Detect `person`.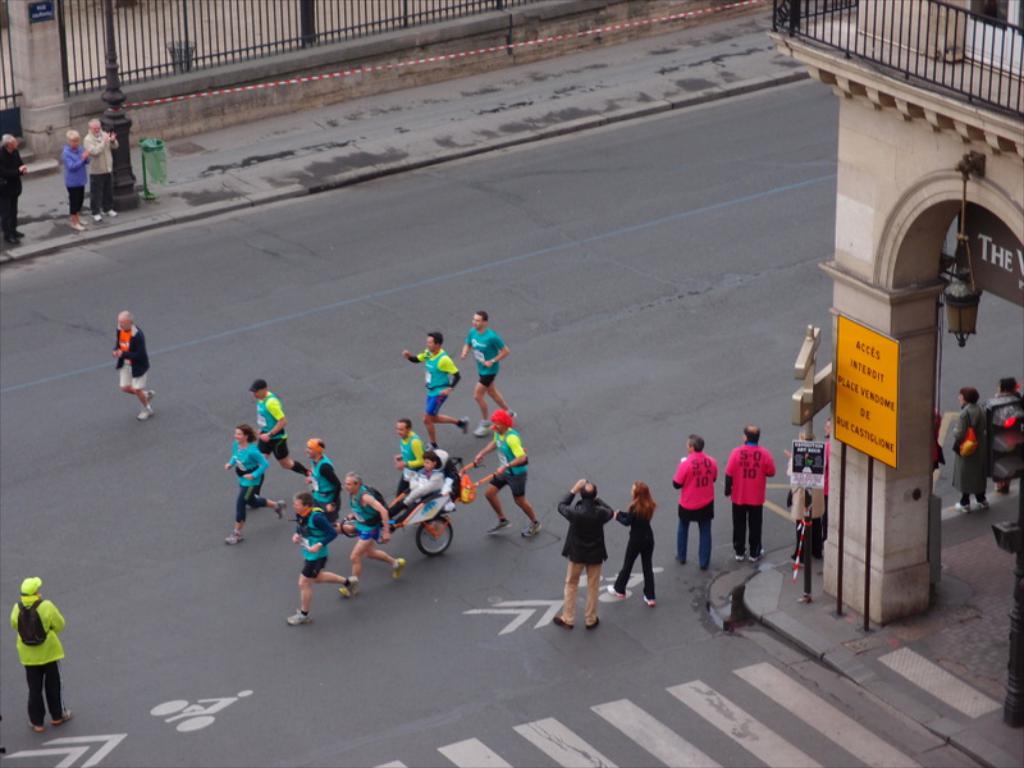
Detected at <bbox>0, 131, 28, 251</bbox>.
